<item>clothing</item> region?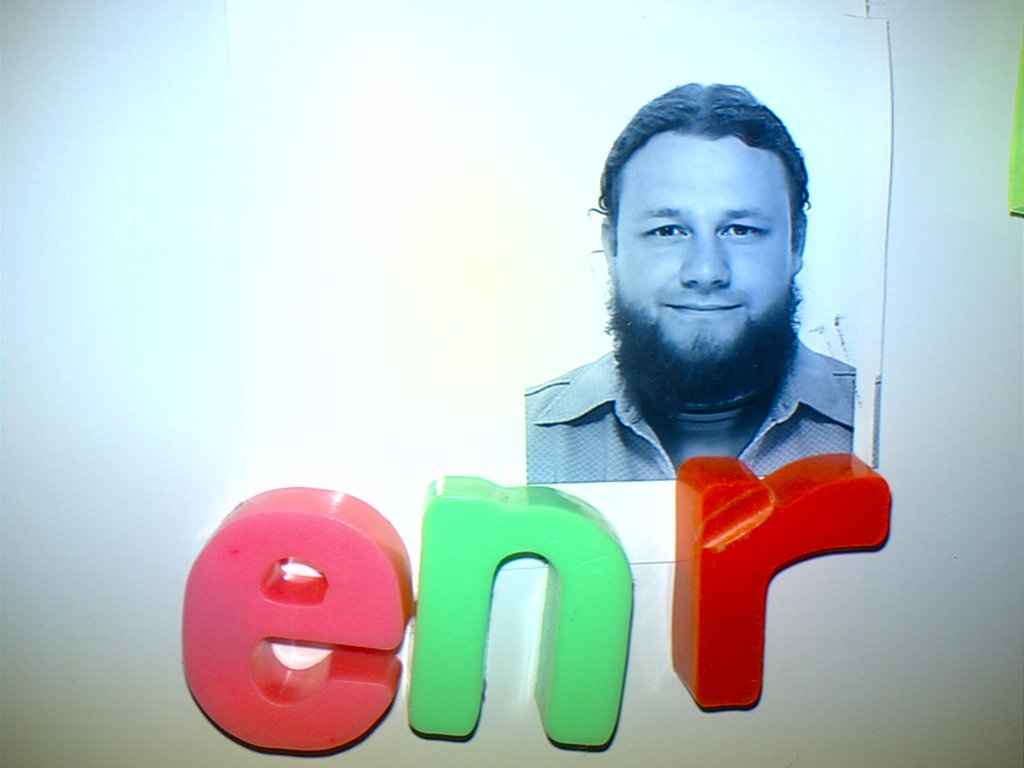
{"left": 523, "top": 348, "right": 851, "bottom": 481}
